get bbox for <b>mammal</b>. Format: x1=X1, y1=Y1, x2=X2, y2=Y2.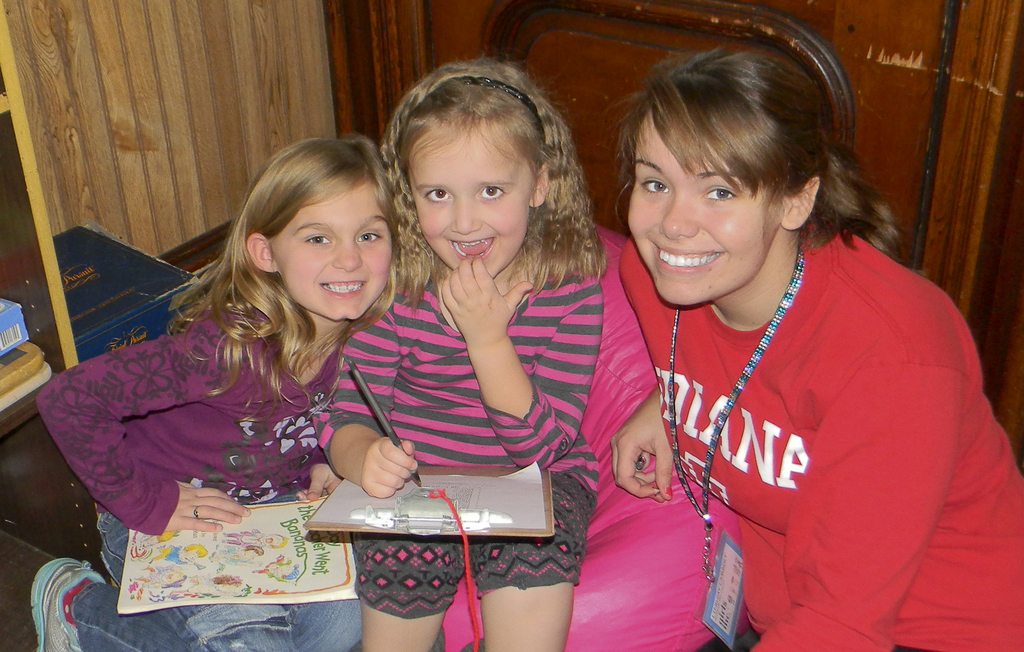
x1=309, y1=55, x2=607, y2=651.
